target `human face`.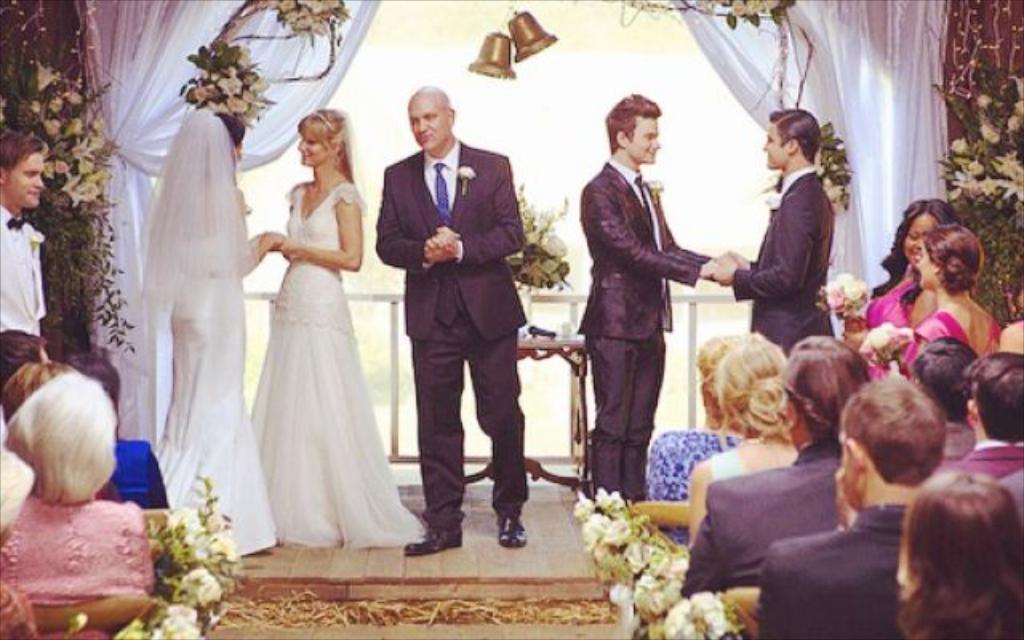
Target region: bbox=[405, 106, 446, 154].
